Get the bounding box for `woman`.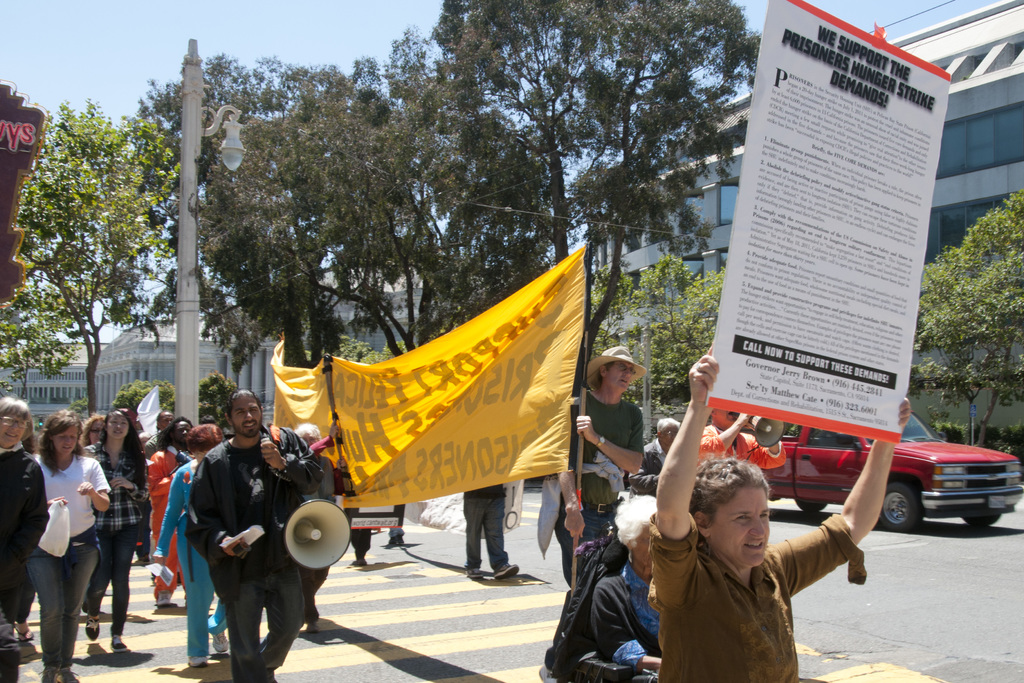
80, 412, 109, 448.
